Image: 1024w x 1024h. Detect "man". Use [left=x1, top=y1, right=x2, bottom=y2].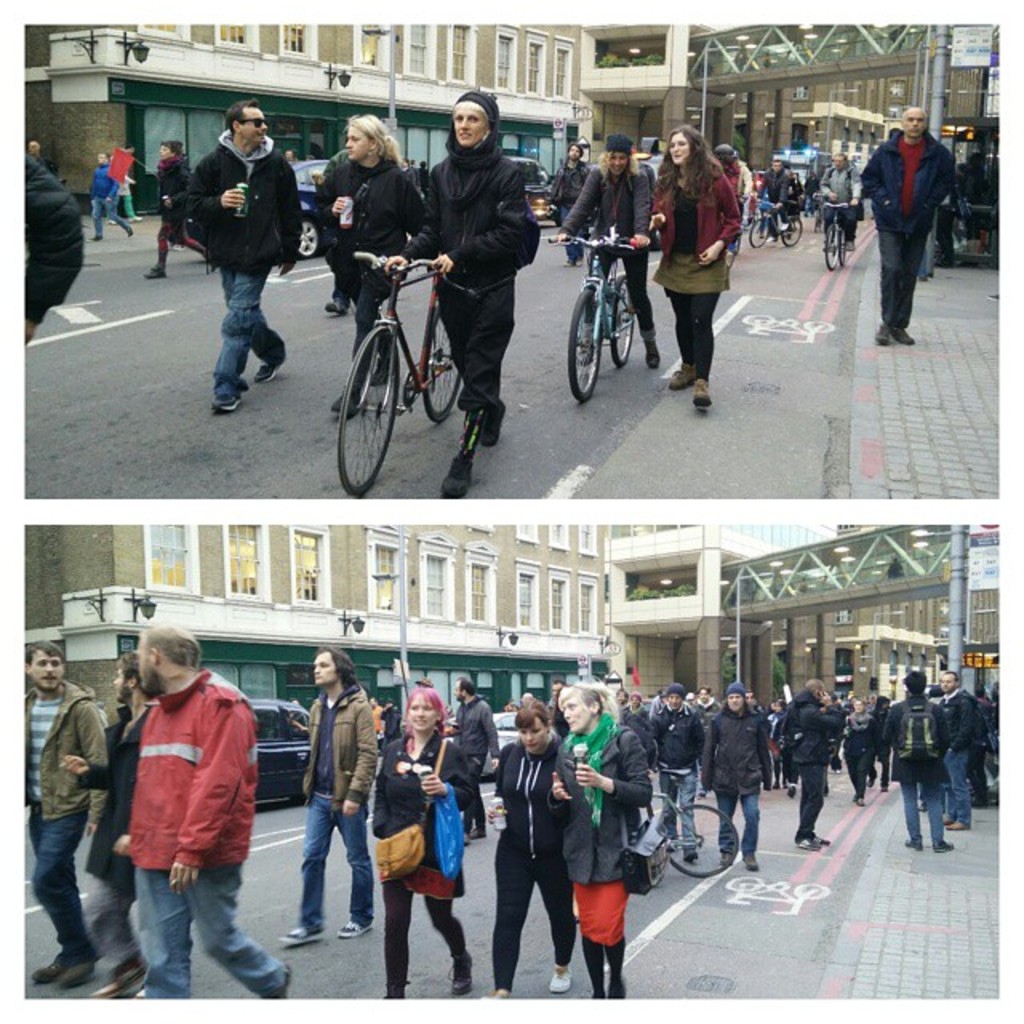
[left=194, top=98, right=302, bottom=402].
